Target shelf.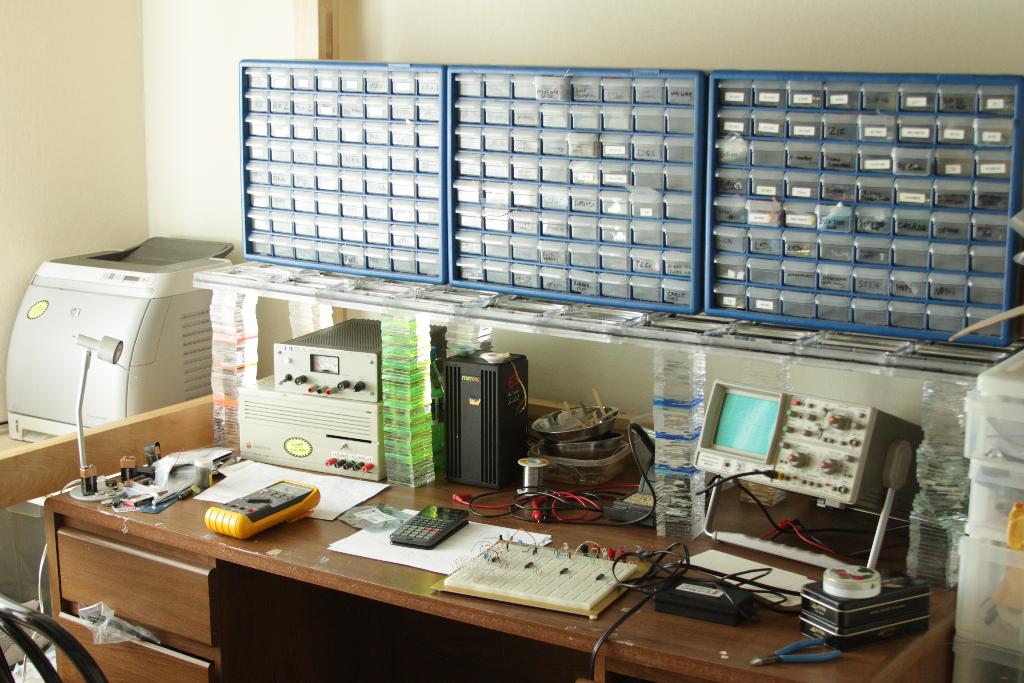
Target region: left=450, top=62, right=714, bottom=315.
